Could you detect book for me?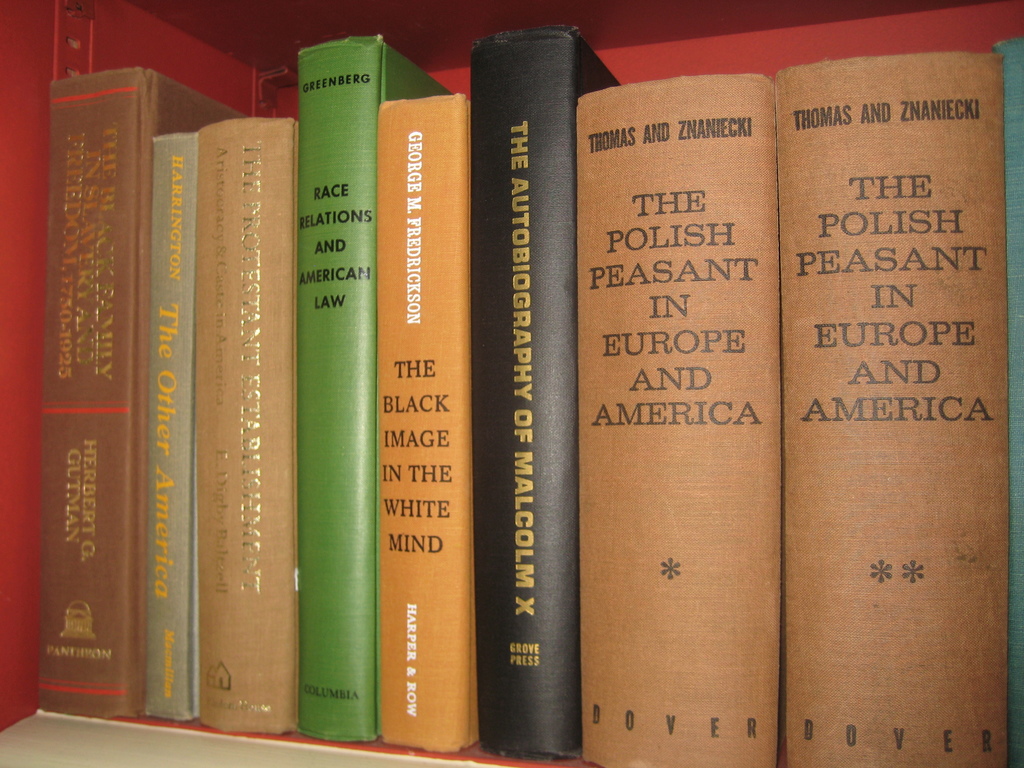
Detection result: crop(374, 94, 481, 746).
